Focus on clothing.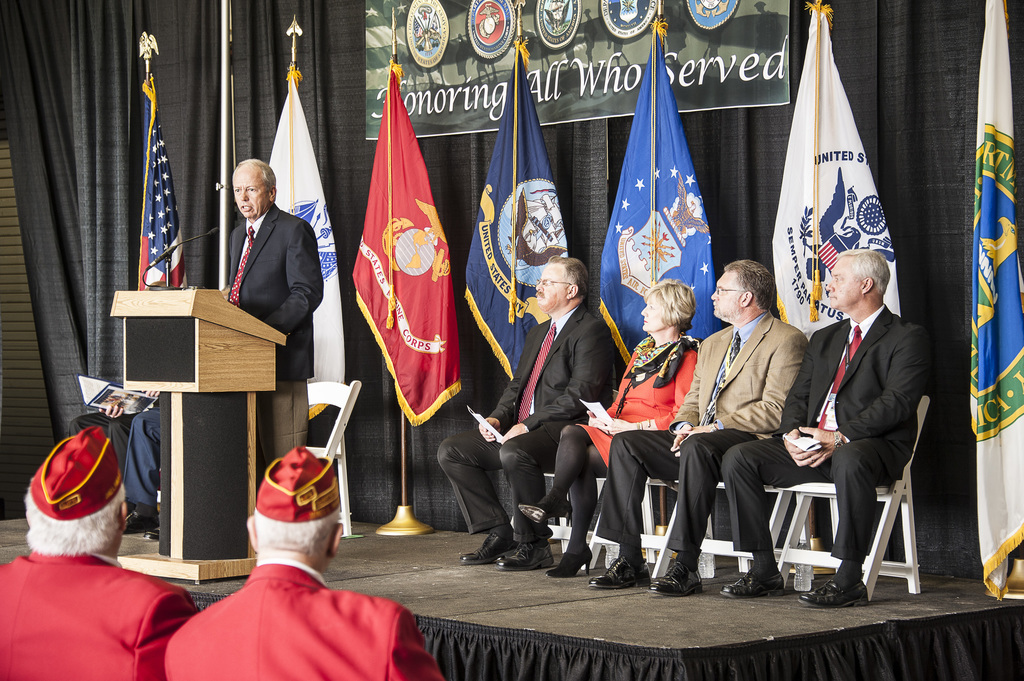
Focused at 434 300 619 545.
